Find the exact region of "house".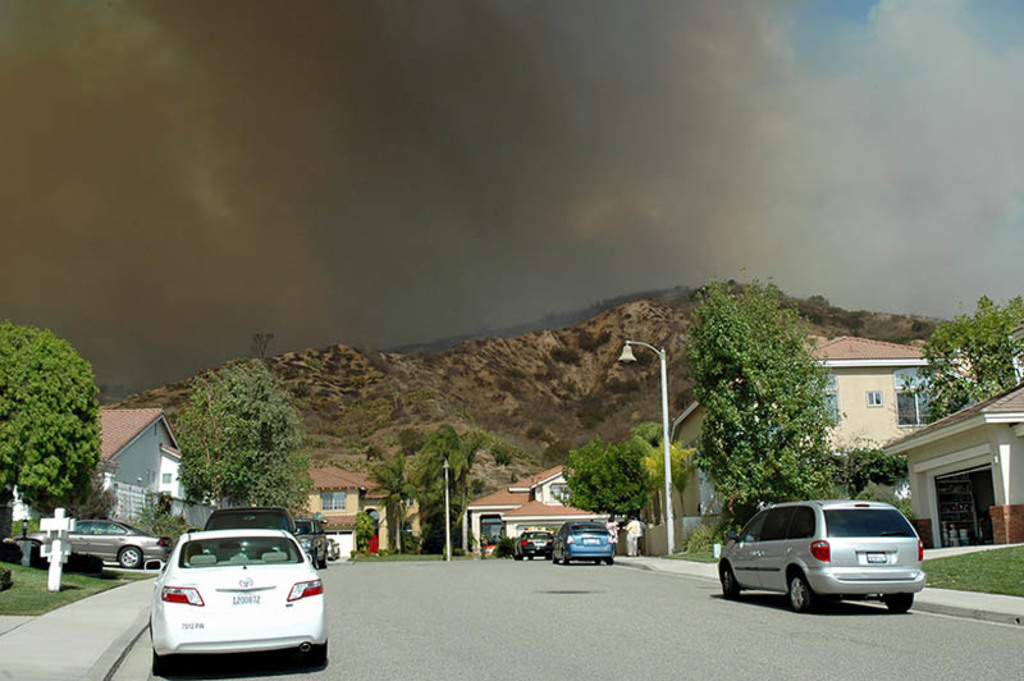
Exact region: bbox=[291, 460, 388, 562].
